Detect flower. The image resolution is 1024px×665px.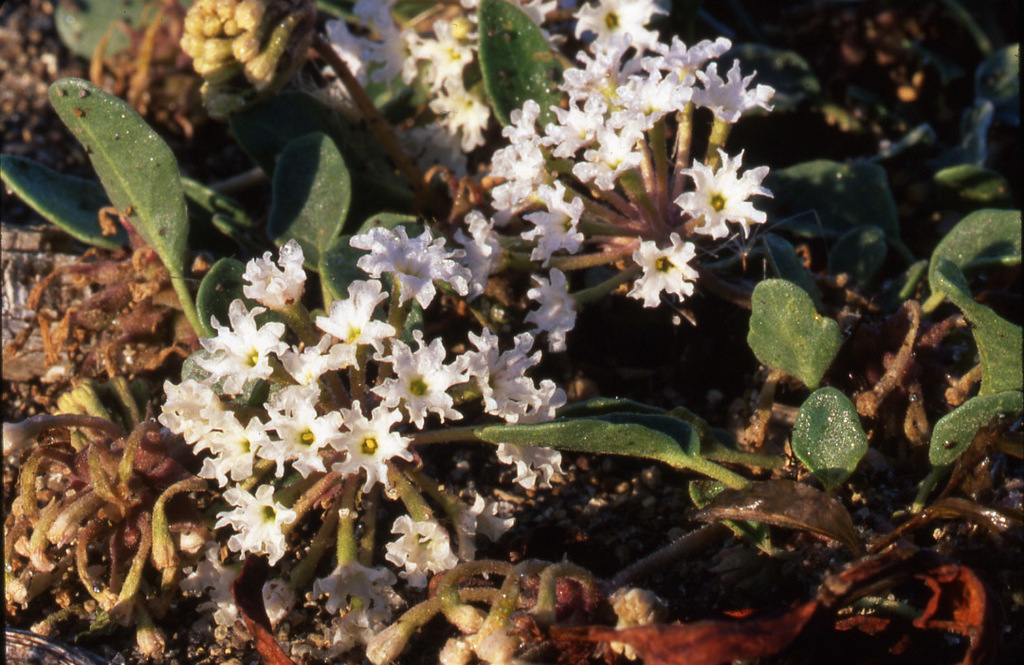
314/406/415/499.
